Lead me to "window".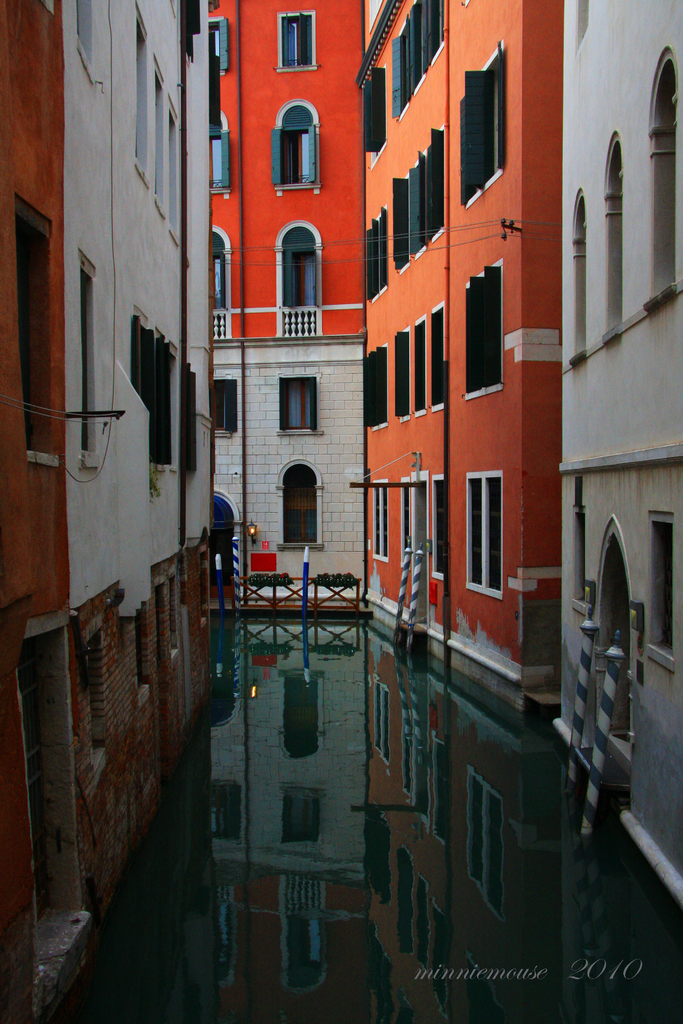
Lead to <box>358,65,386,160</box>.
